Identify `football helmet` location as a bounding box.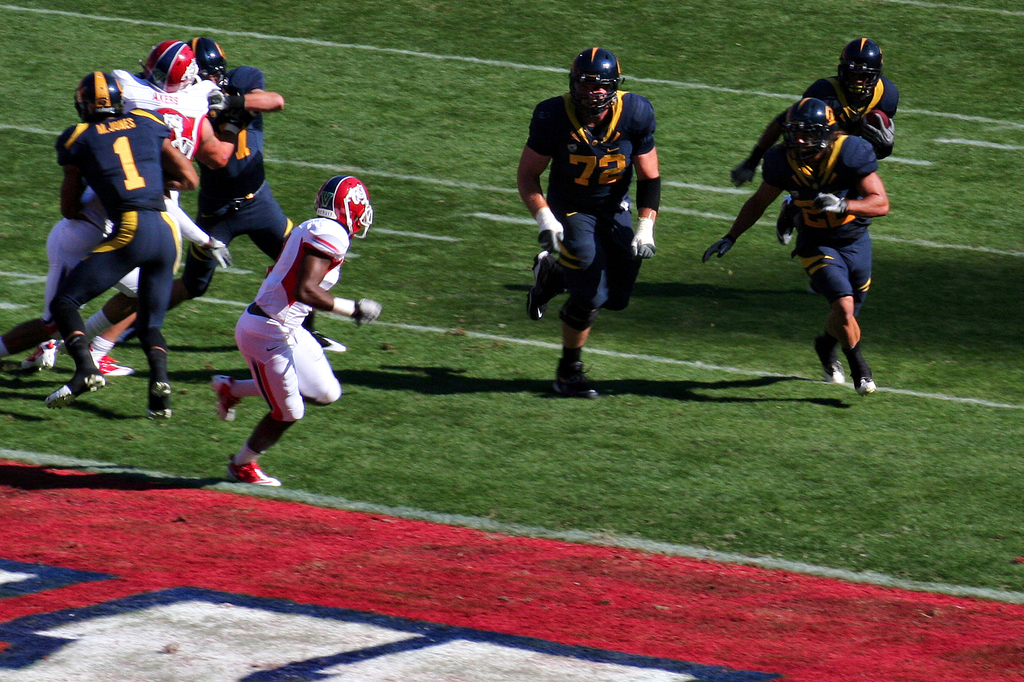
{"x1": 310, "y1": 165, "x2": 369, "y2": 231}.
